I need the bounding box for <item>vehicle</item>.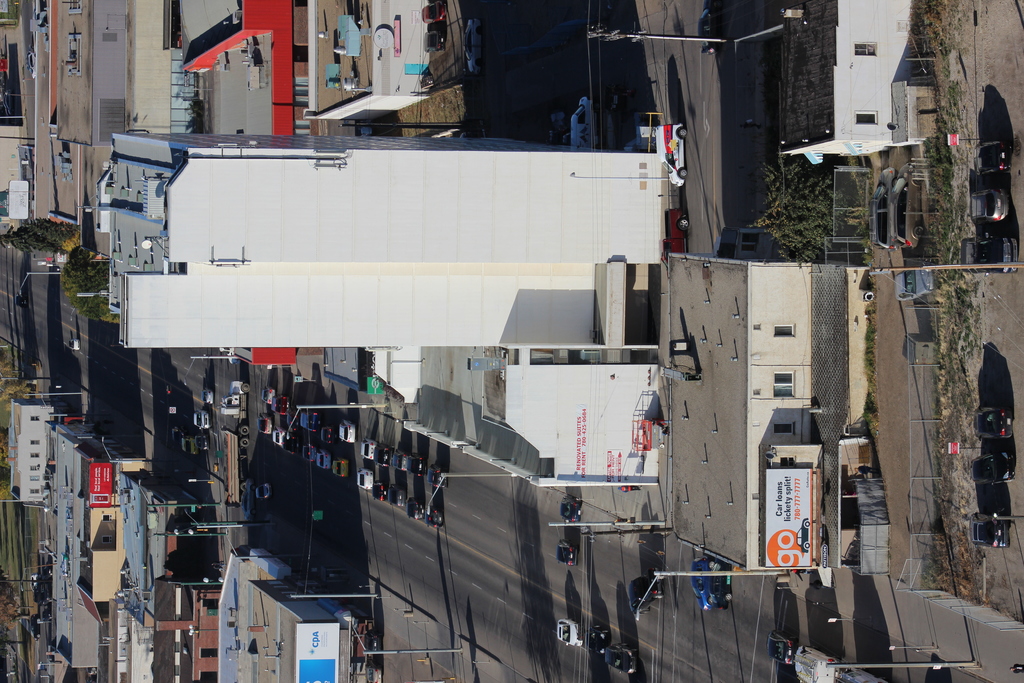
Here it is: select_region(196, 432, 207, 451).
